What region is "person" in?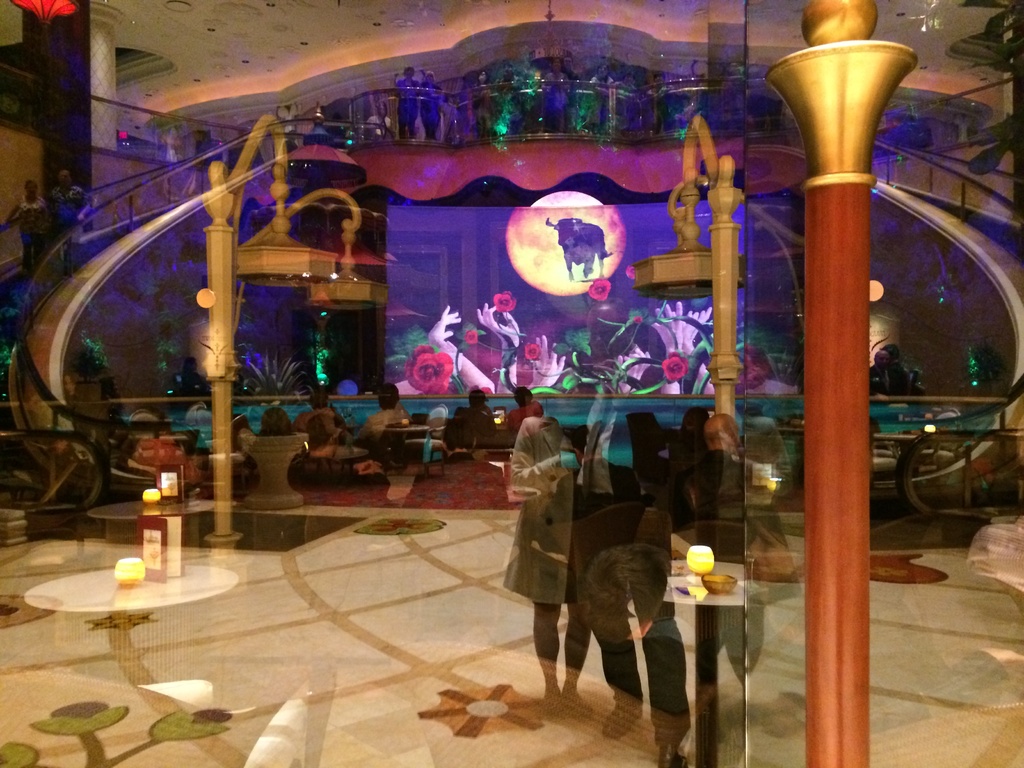
[x1=396, y1=67, x2=428, y2=143].
